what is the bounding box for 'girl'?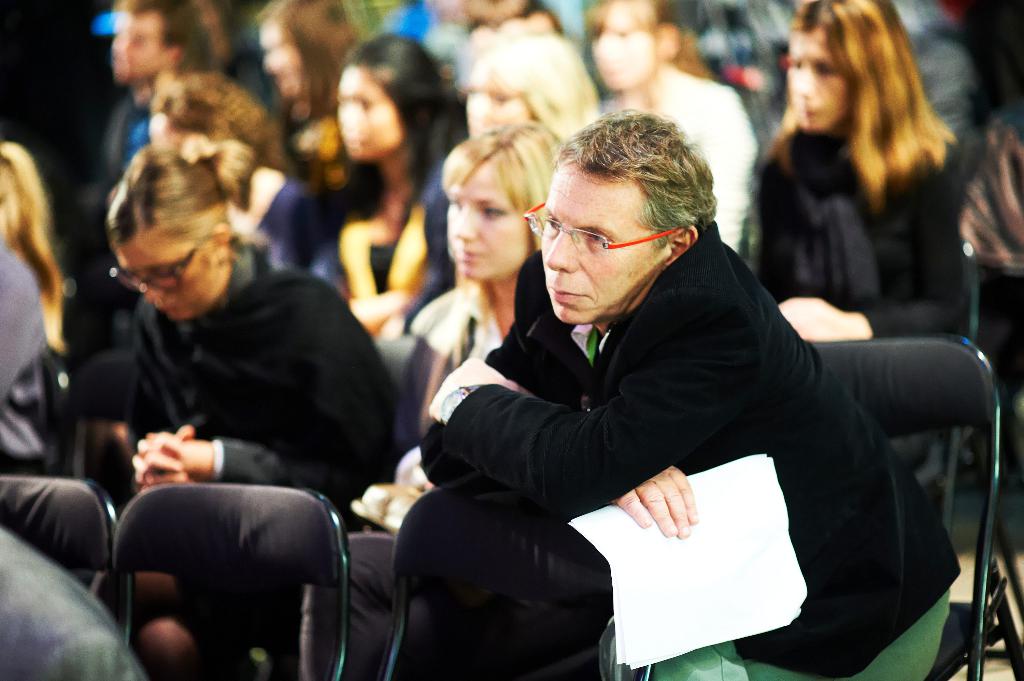
[left=729, top=0, right=997, bottom=354].
